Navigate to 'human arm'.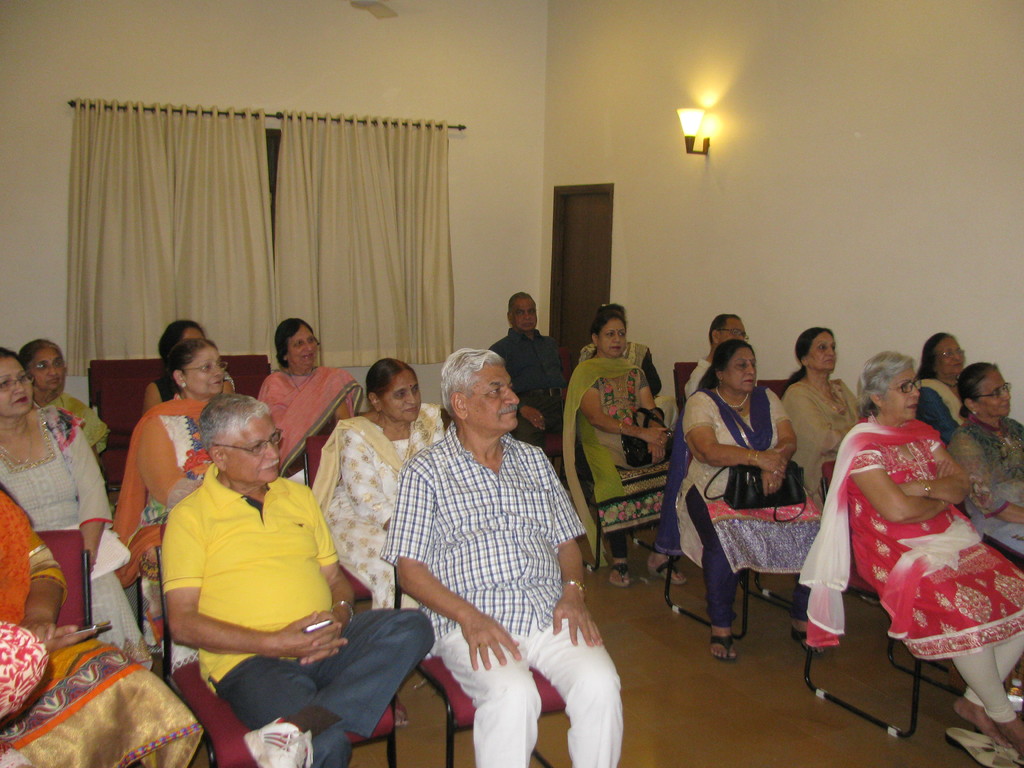
Navigation target: bbox(40, 625, 102, 664).
